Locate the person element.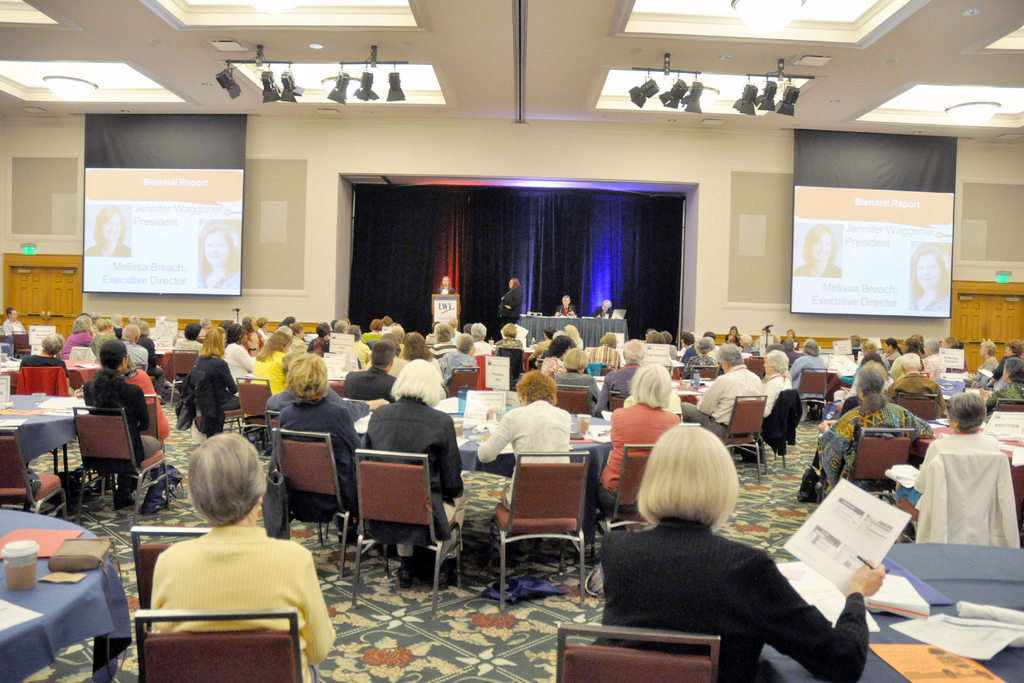
Element bbox: crop(792, 222, 840, 277).
